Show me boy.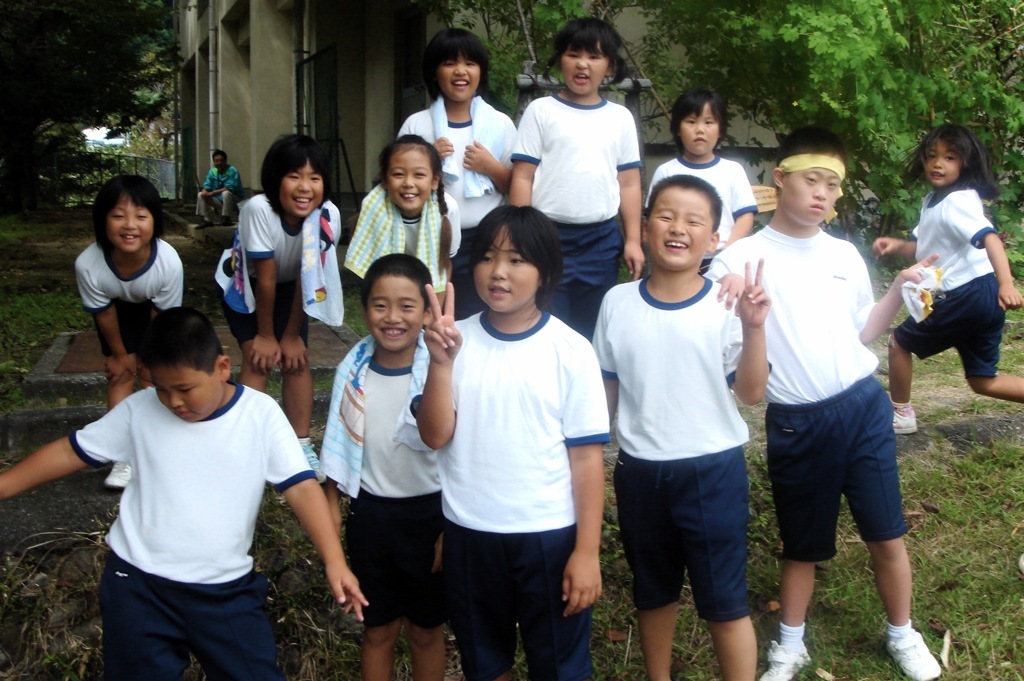
boy is here: rect(0, 303, 385, 680).
